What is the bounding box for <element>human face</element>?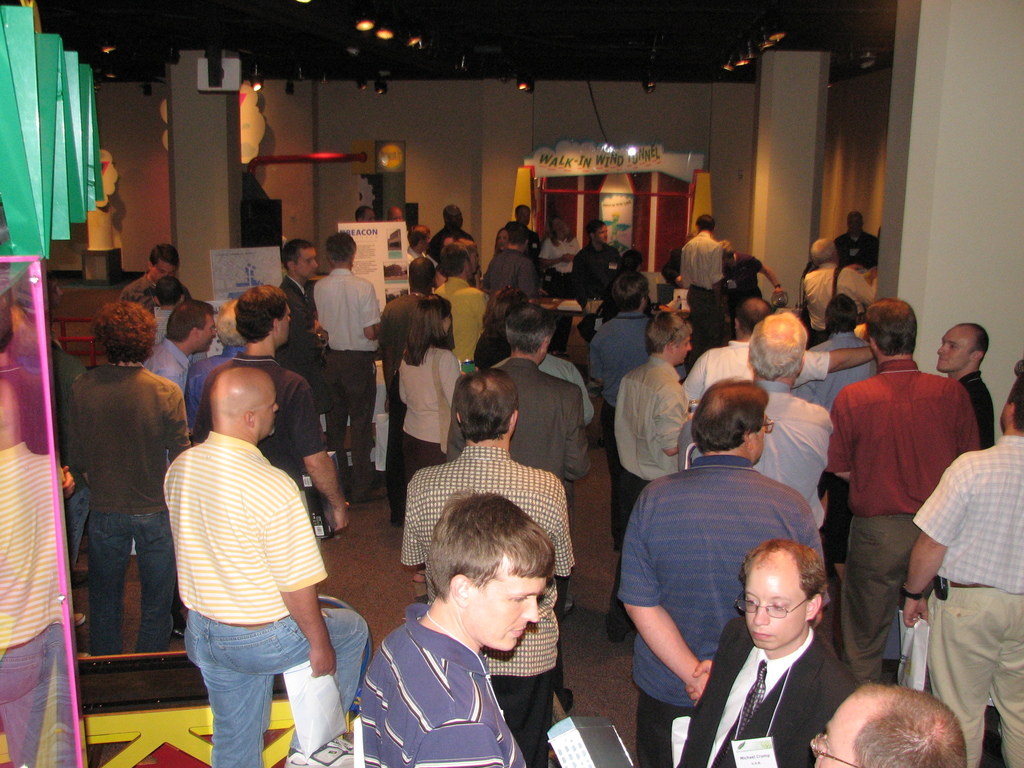
box=[749, 577, 809, 653].
